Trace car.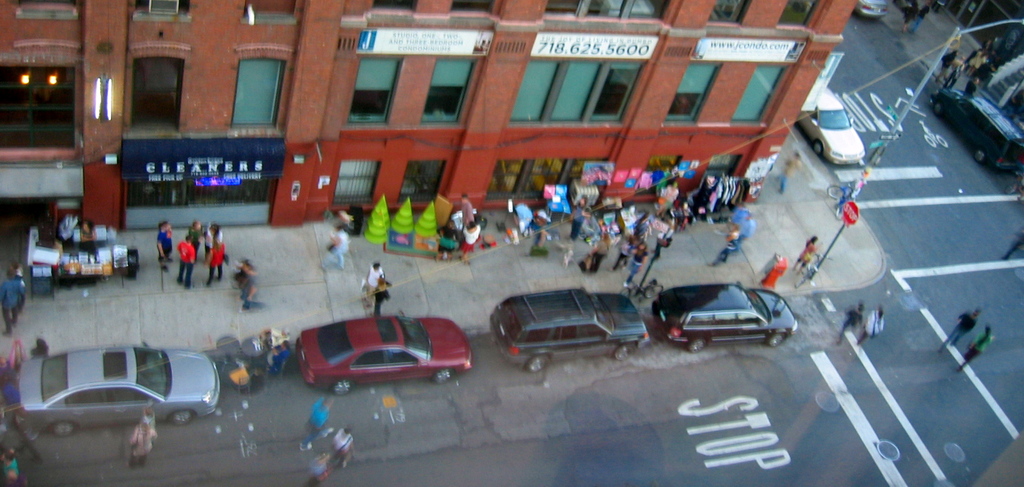
Traced to (left=798, top=89, right=867, bottom=168).
